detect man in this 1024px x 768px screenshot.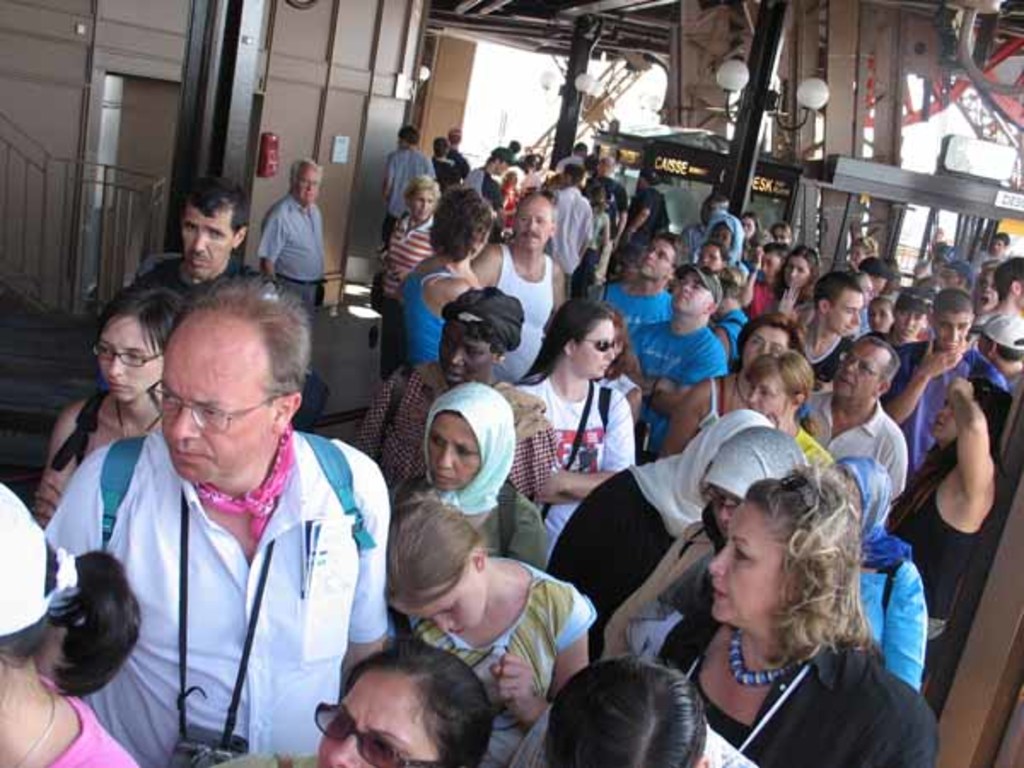
Detection: crop(988, 263, 1022, 314).
